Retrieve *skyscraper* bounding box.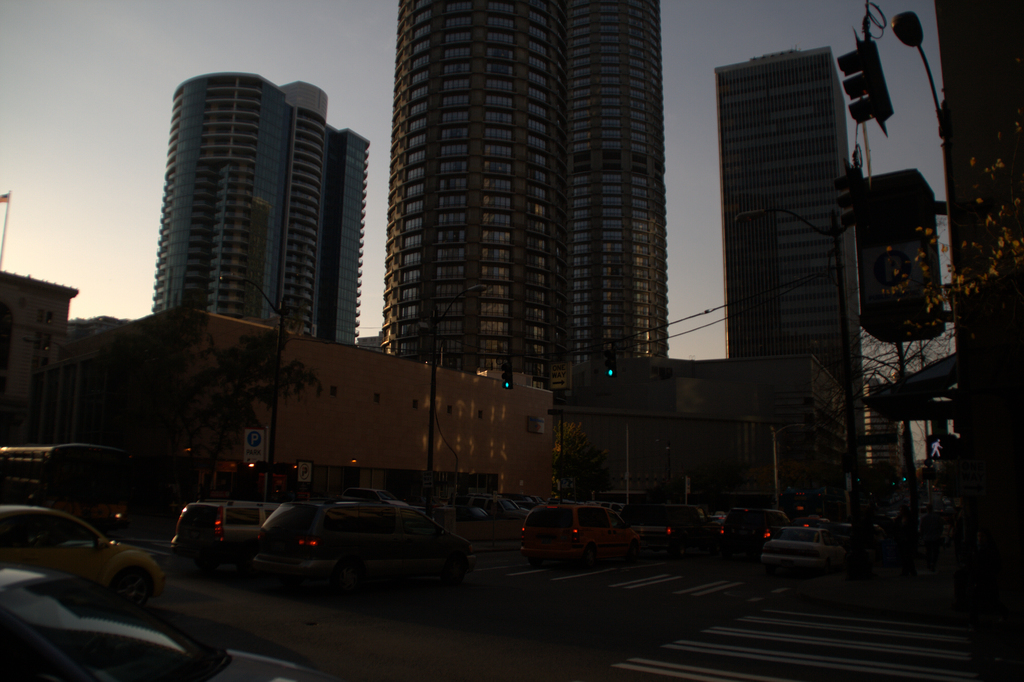
Bounding box: 712,45,867,474.
